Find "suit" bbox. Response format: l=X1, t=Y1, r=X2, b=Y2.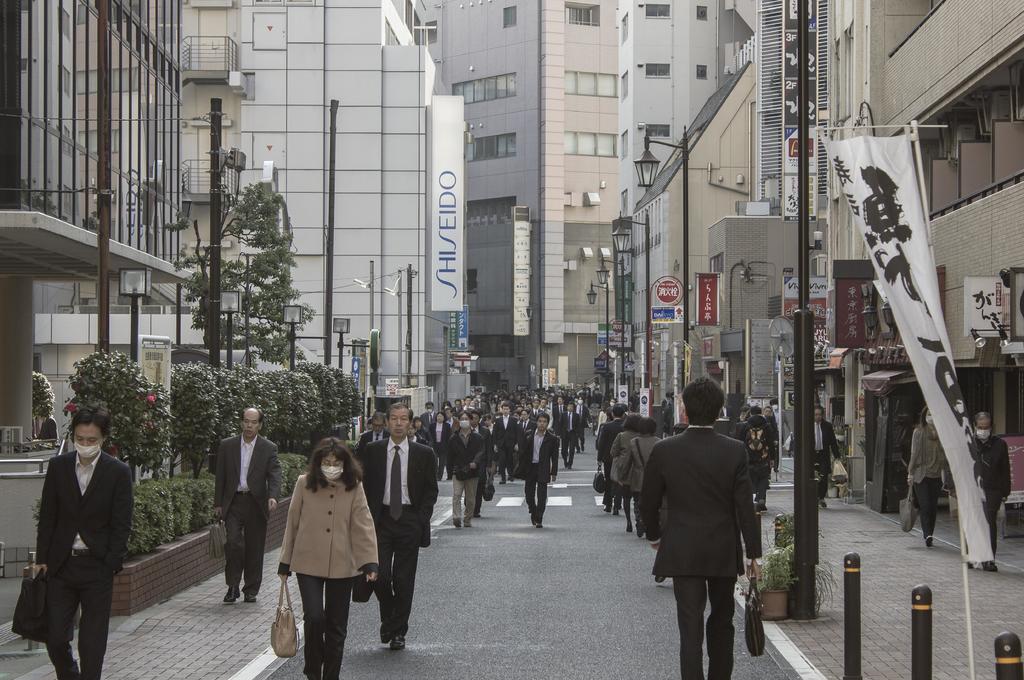
l=211, t=432, r=281, b=590.
